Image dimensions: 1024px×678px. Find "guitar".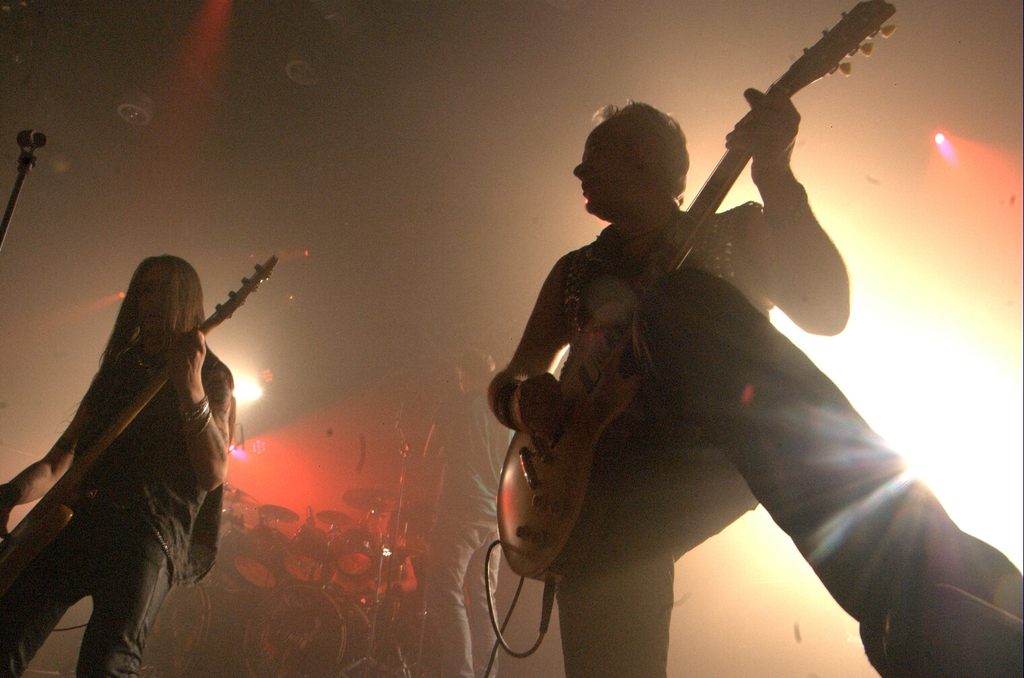
478, 0, 907, 593.
